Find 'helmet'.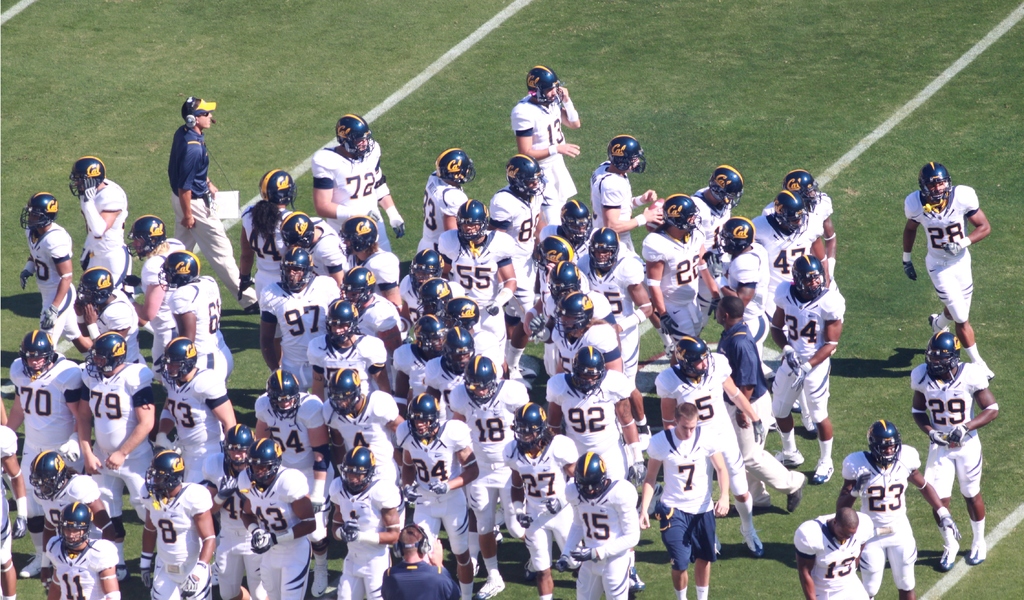
[453, 196, 491, 245].
